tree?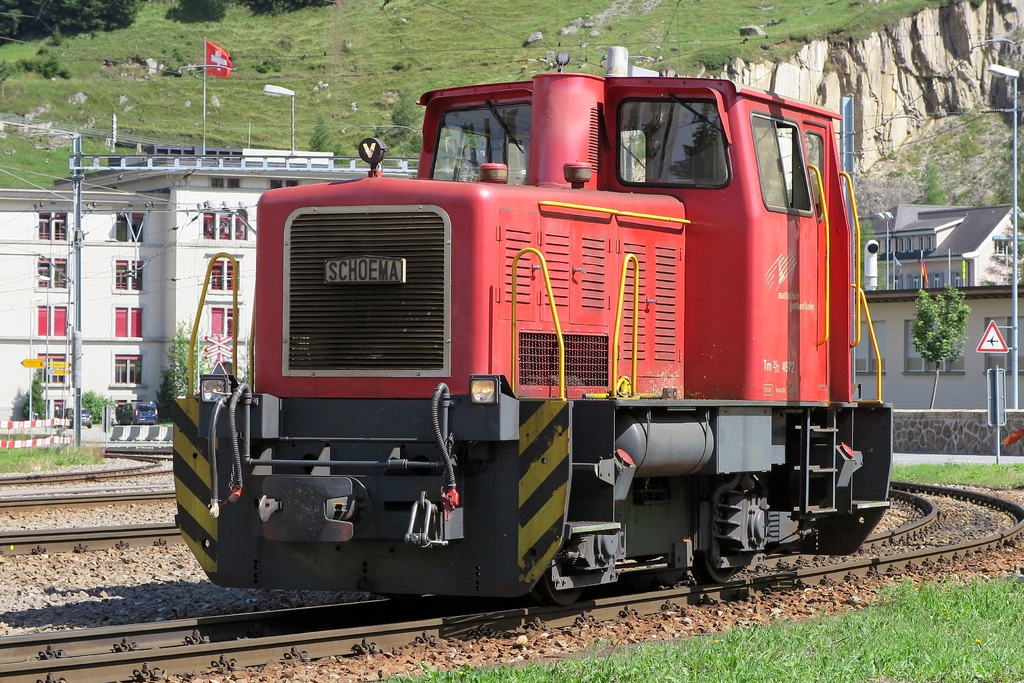
pyautogui.locateOnScreen(908, 281, 973, 409)
